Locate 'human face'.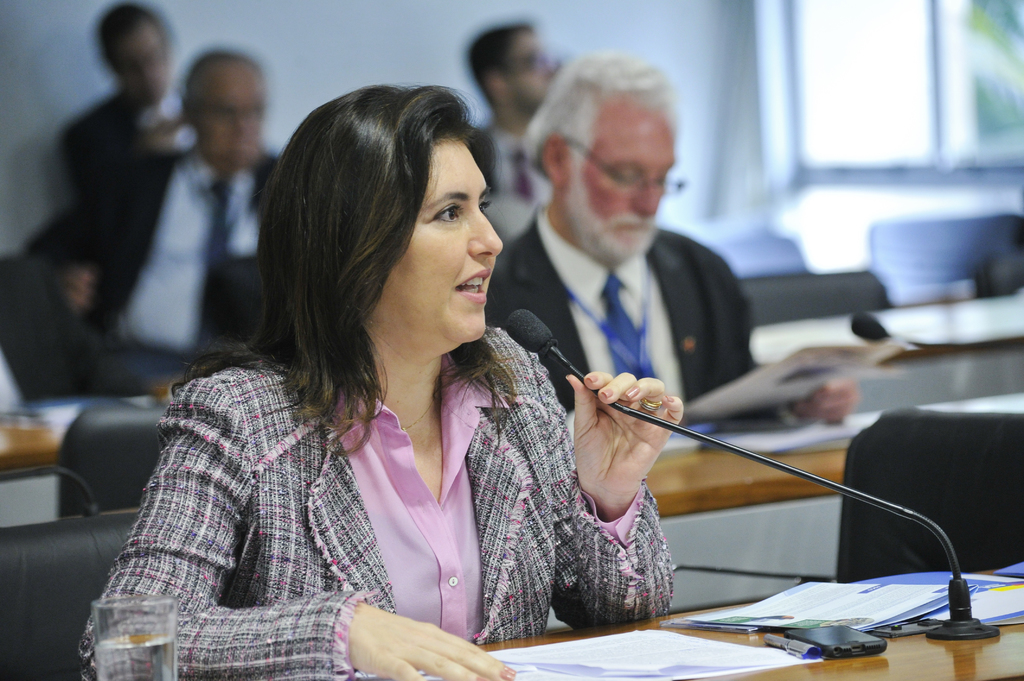
Bounding box: 391 138 502 340.
